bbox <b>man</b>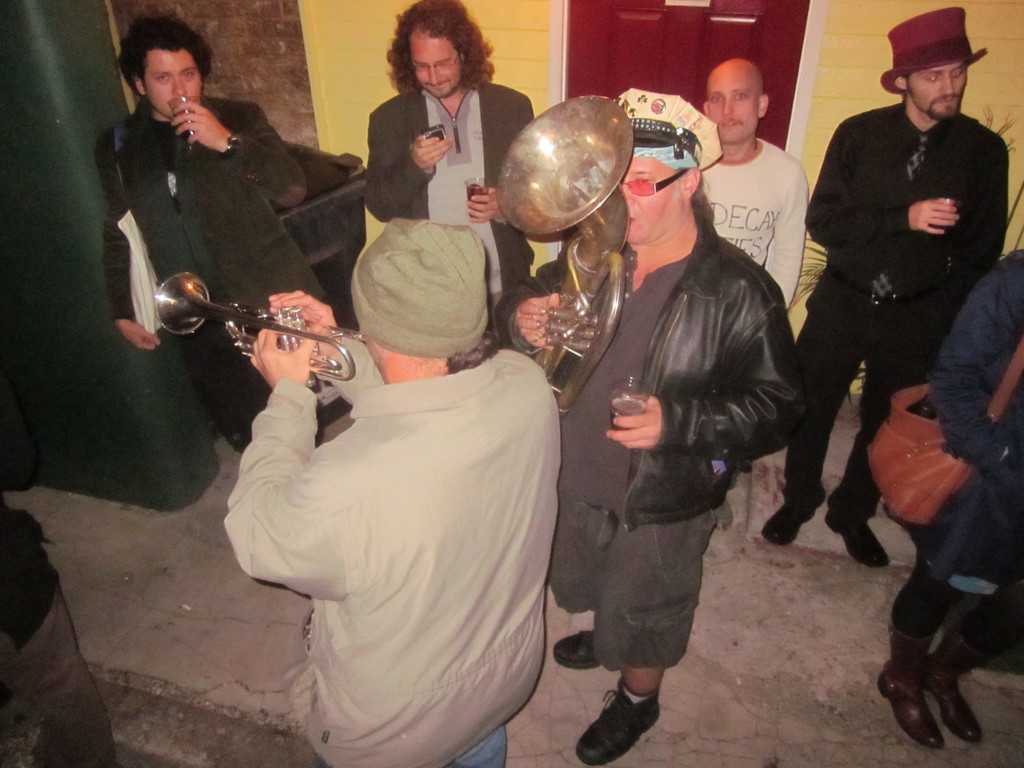
rect(107, 10, 310, 459)
